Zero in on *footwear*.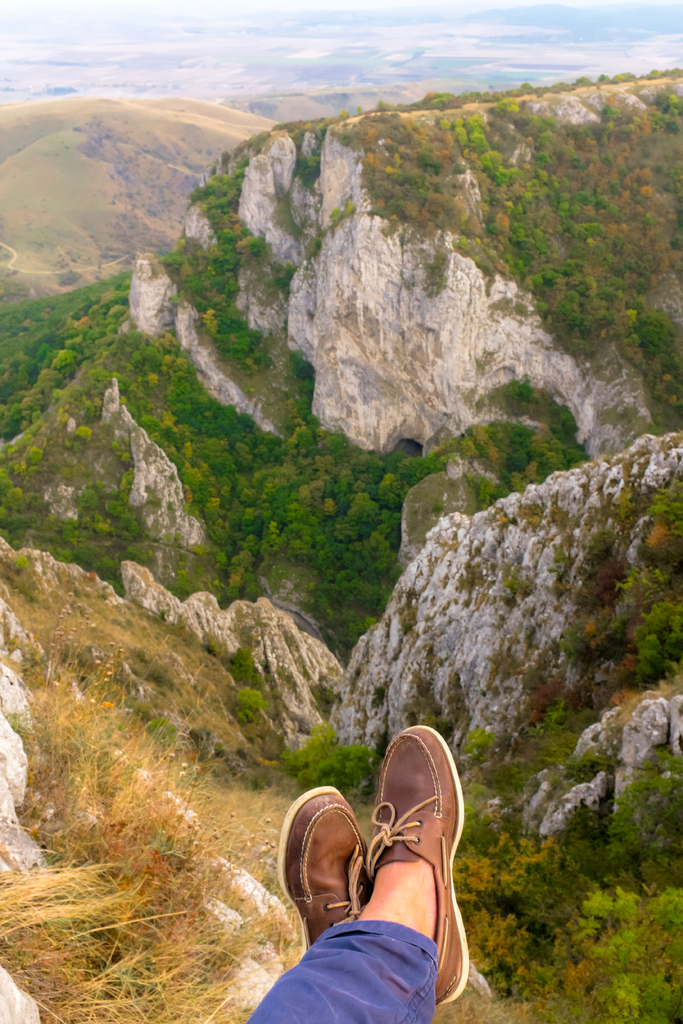
Zeroed in: pyautogui.locateOnScreen(363, 721, 470, 1002).
